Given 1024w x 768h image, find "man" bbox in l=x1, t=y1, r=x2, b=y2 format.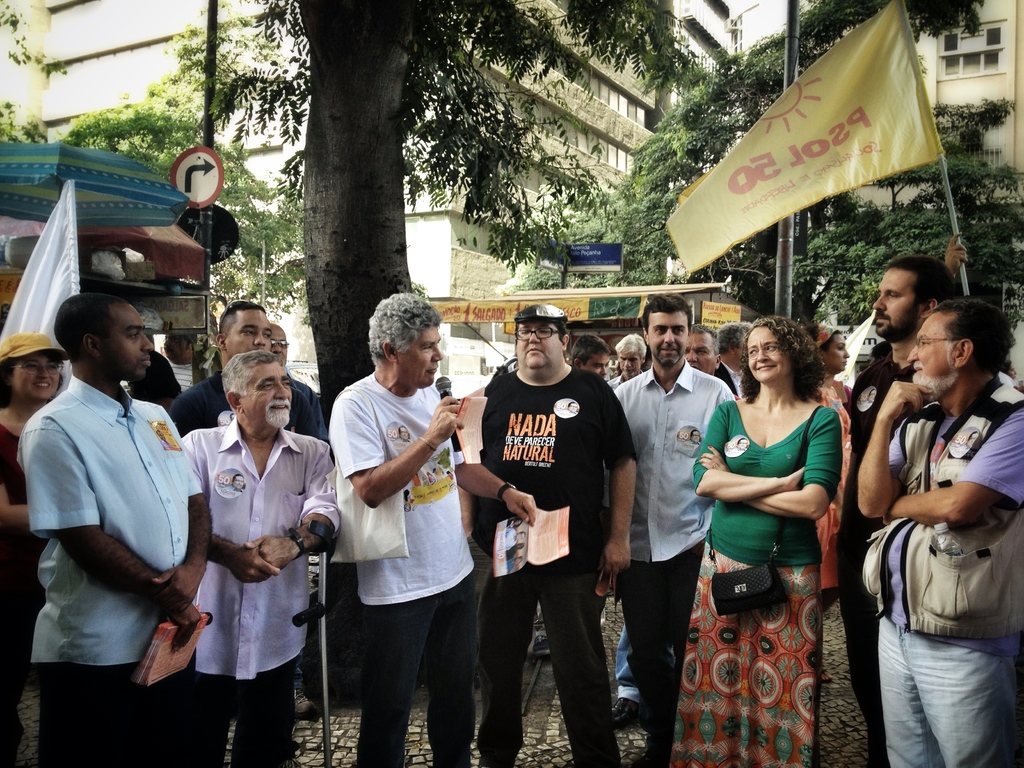
l=611, t=286, r=732, b=725.
